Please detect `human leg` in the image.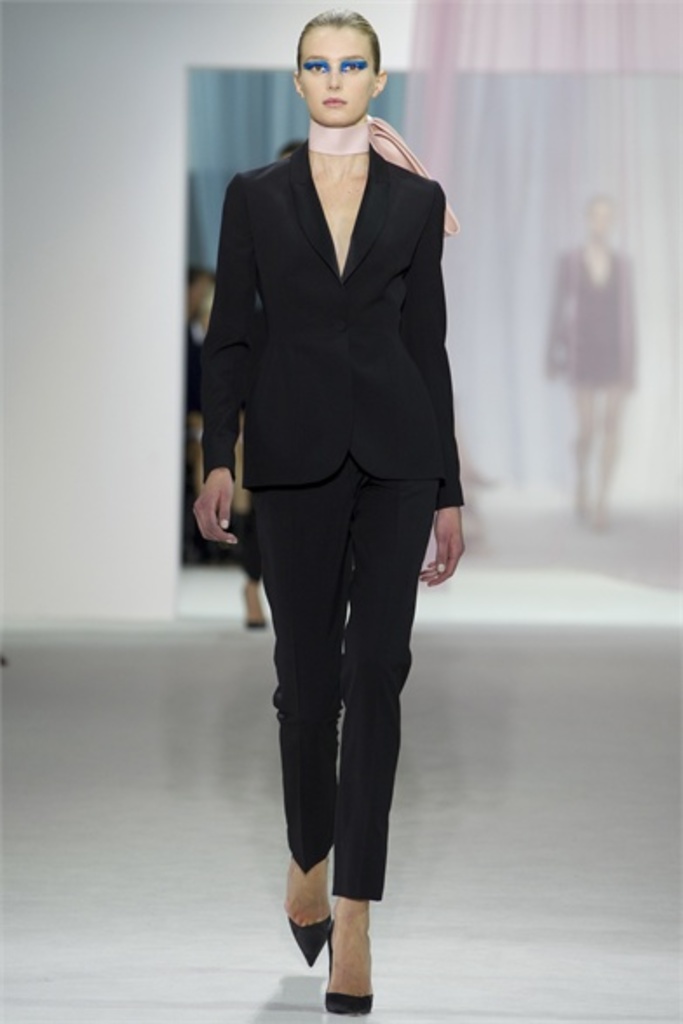
bbox=[599, 374, 626, 519].
